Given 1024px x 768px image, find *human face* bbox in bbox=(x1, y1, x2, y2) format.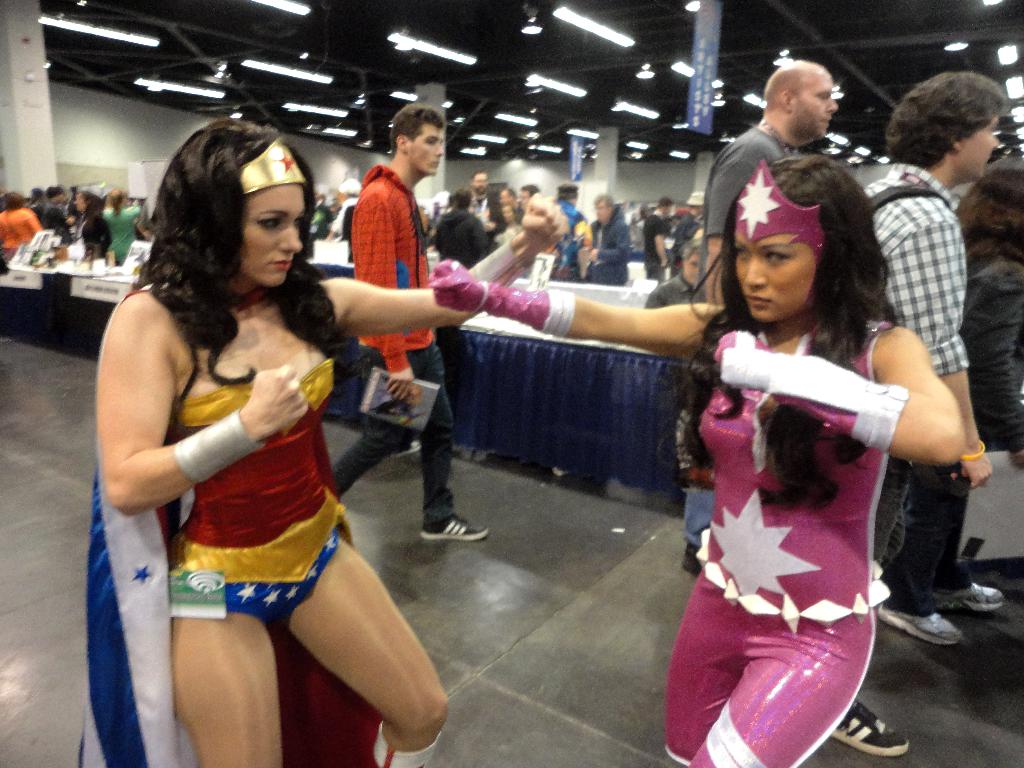
bbox=(792, 72, 836, 137).
